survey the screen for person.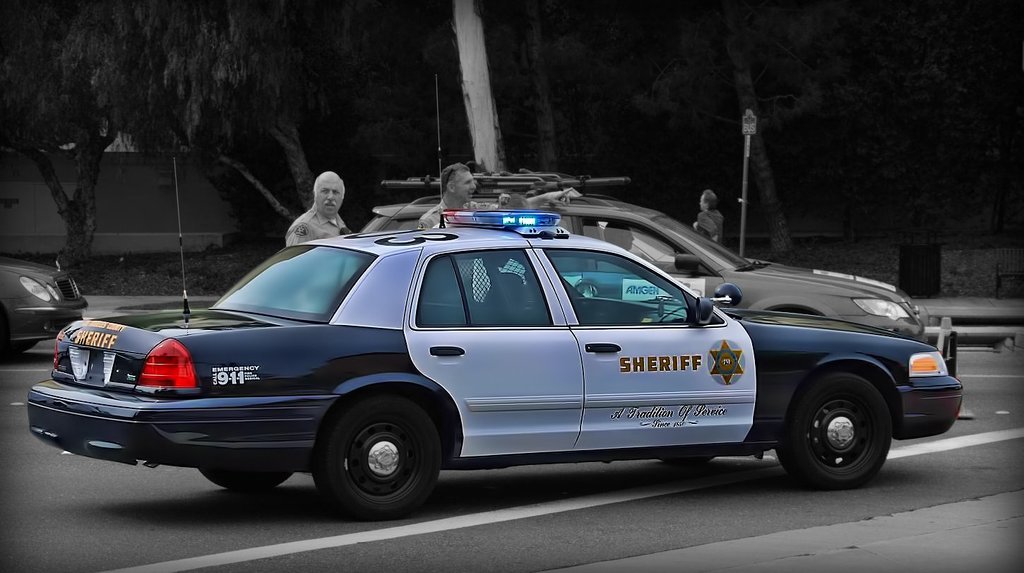
Survey found: detection(692, 191, 727, 246).
